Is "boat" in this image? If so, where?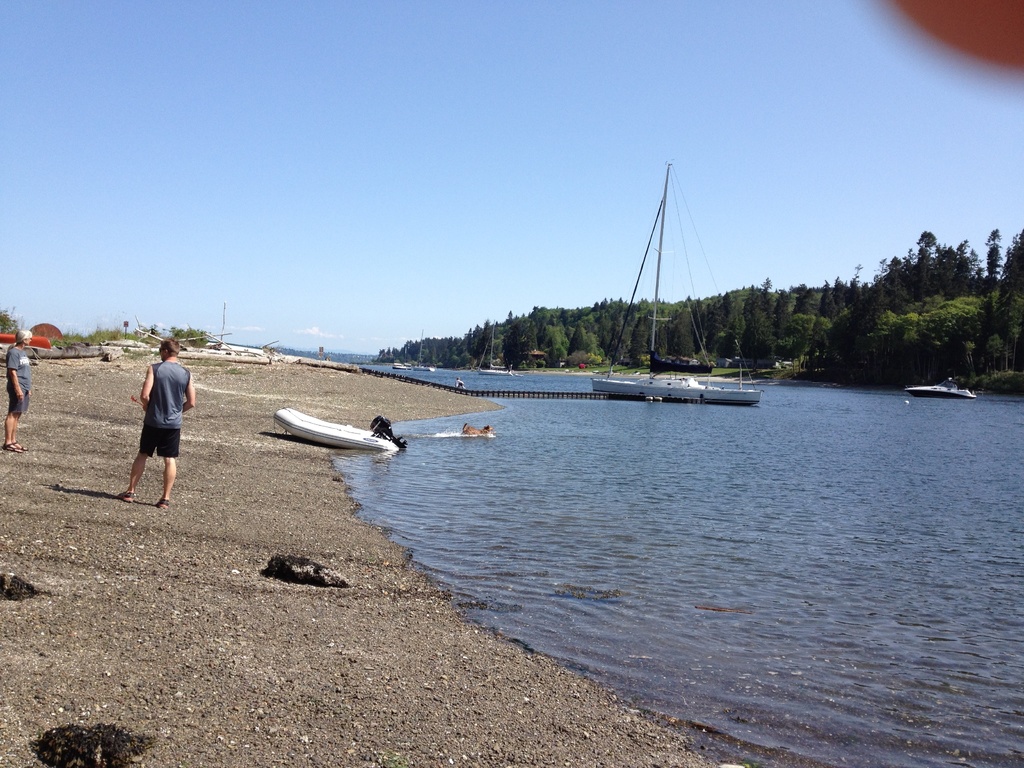
Yes, at [389, 360, 414, 372].
